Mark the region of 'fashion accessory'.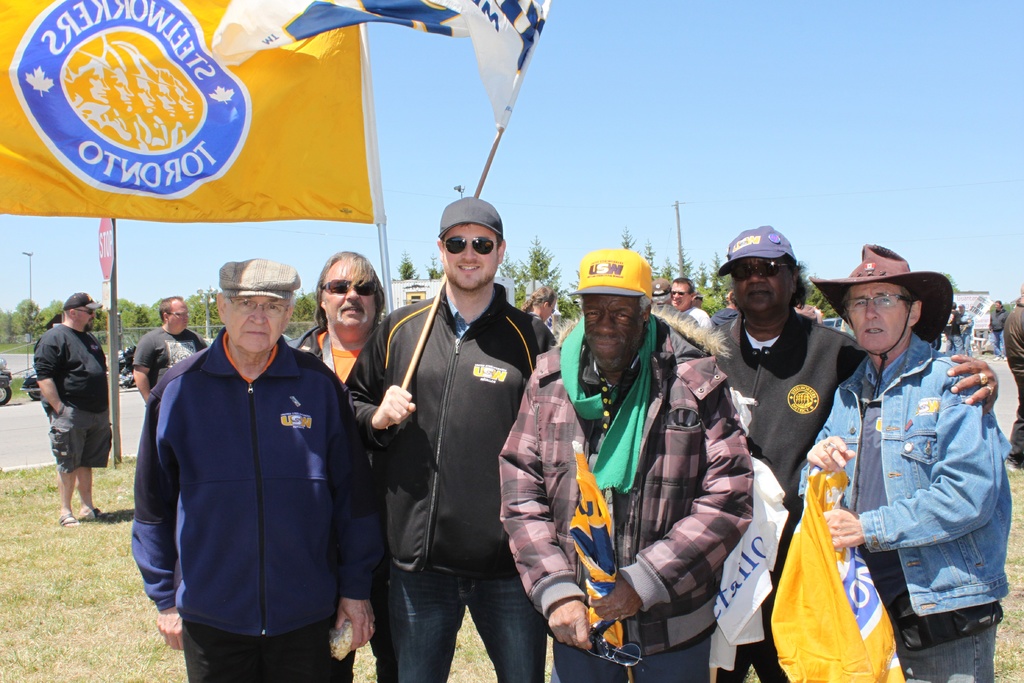
Region: 568:251:655:304.
